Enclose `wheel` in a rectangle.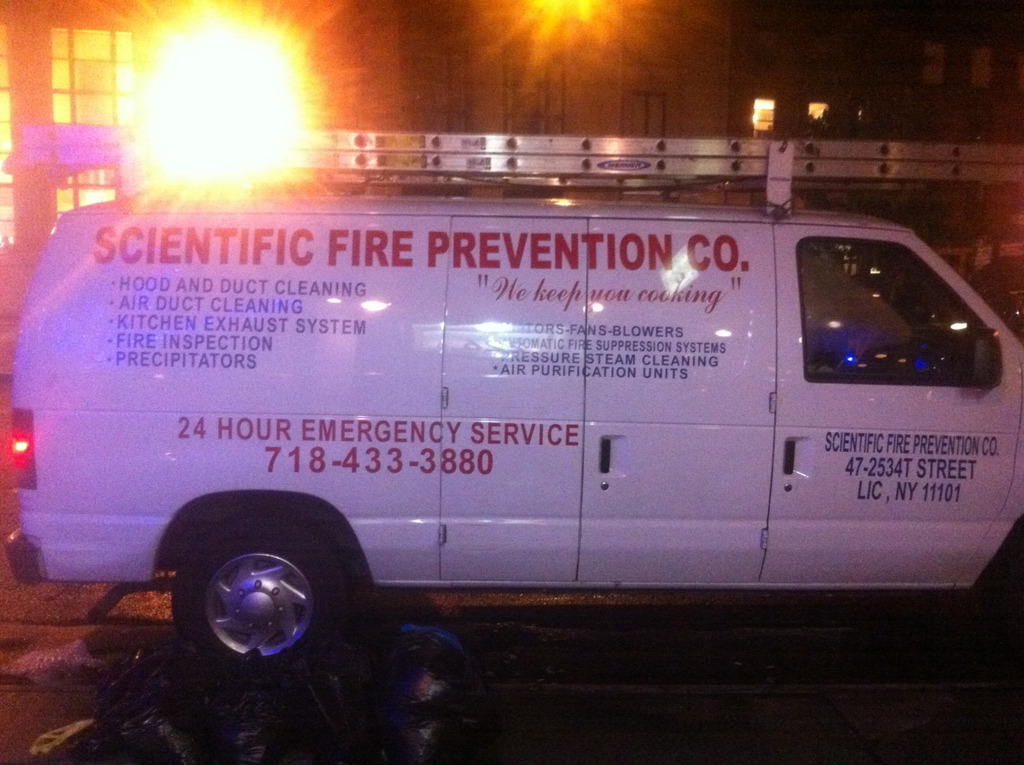
156/527/353/675.
